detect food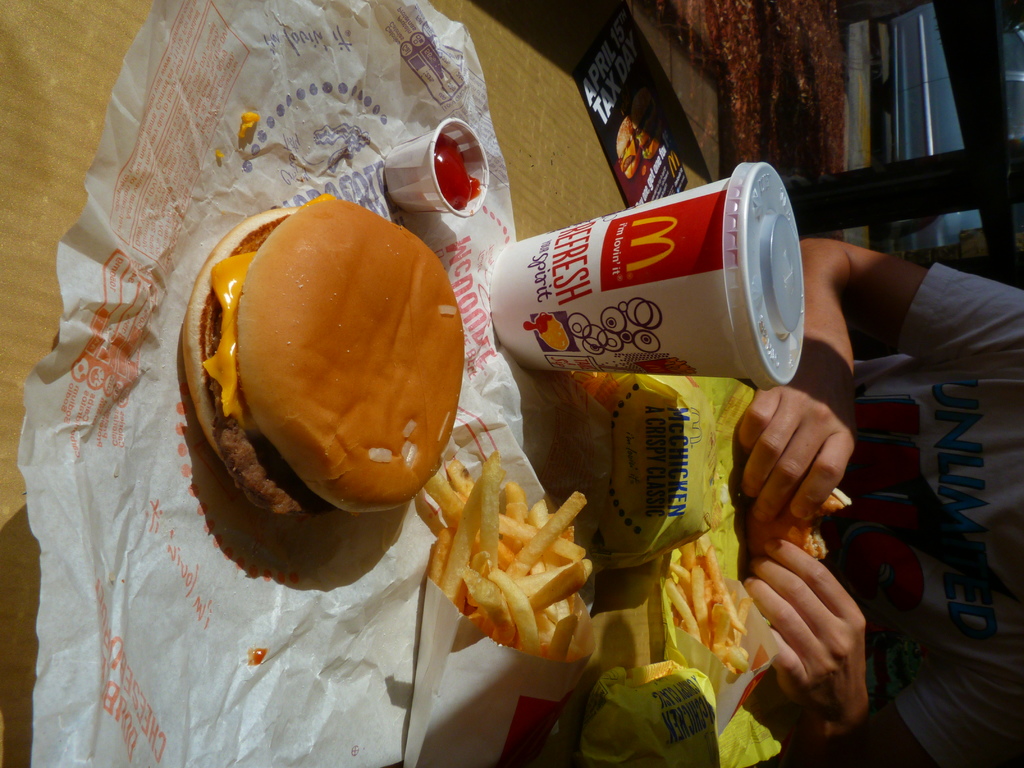
select_region(630, 88, 666, 159)
